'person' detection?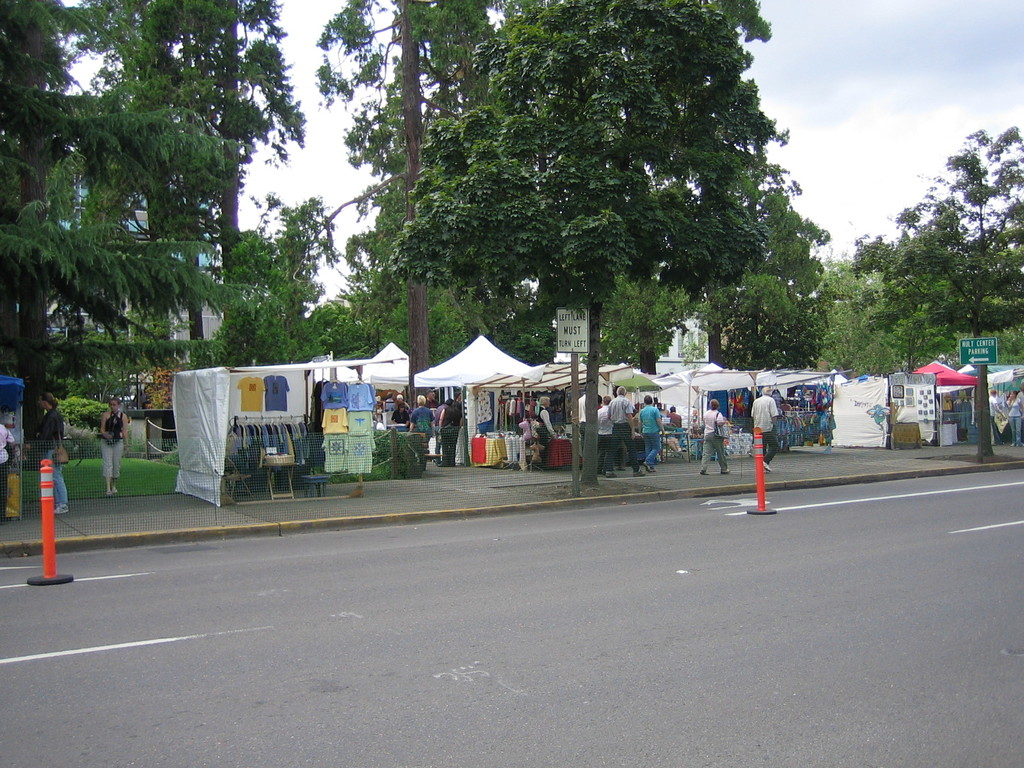
698,399,729,474
